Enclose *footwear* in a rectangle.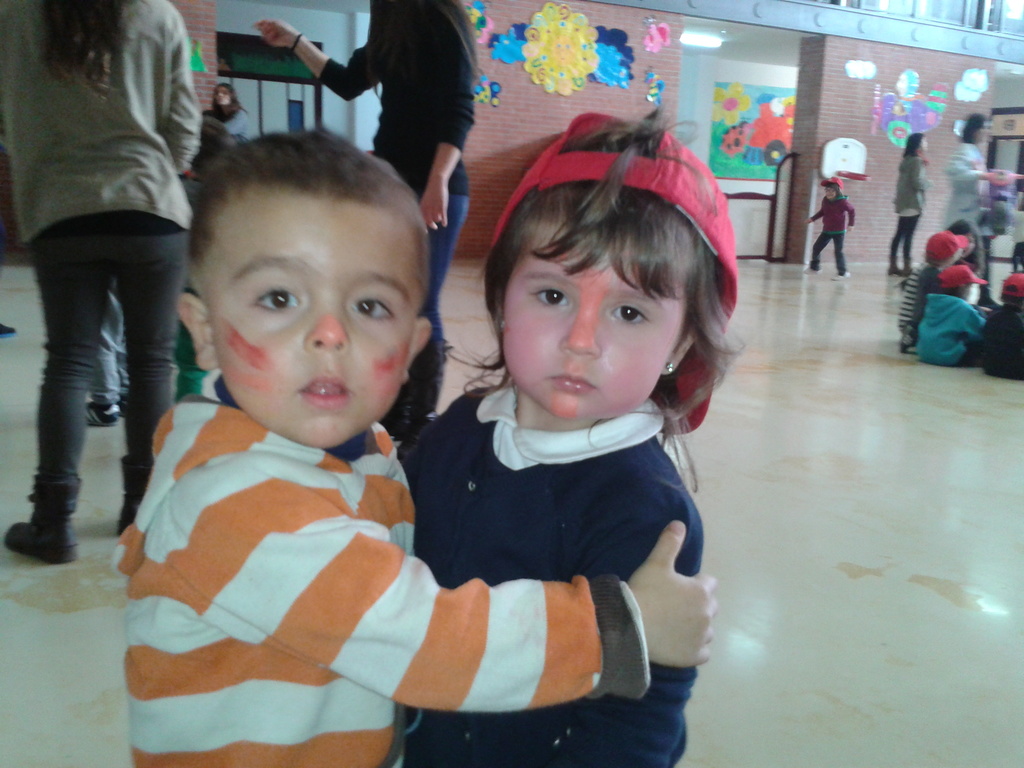
x1=900 y1=330 x2=915 y2=353.
